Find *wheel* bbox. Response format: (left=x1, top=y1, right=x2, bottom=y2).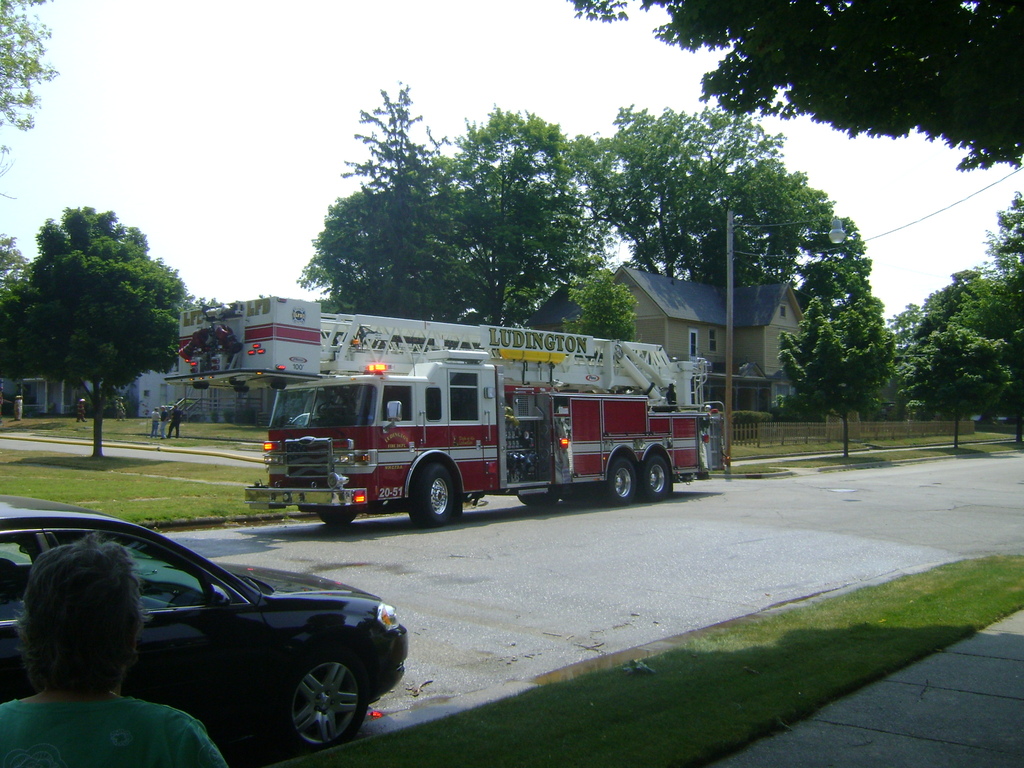
(left=411, top=458, right=461, bottom=531).
